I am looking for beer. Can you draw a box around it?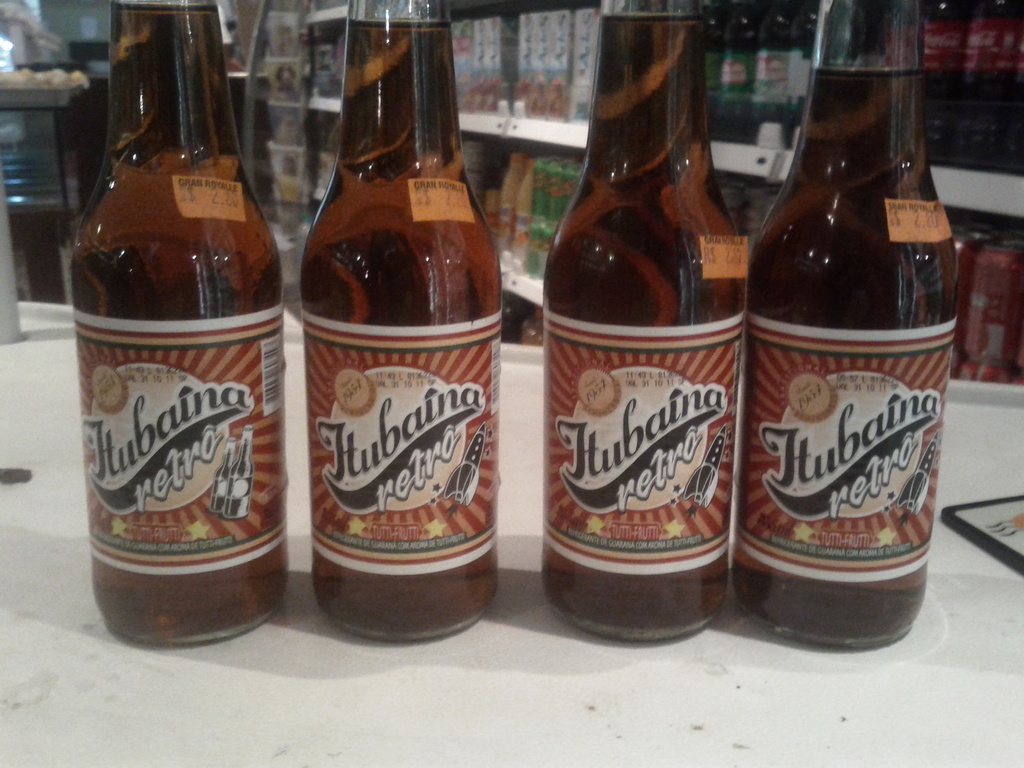
Sure, the bounding box is [286, 8, 504, 636].
